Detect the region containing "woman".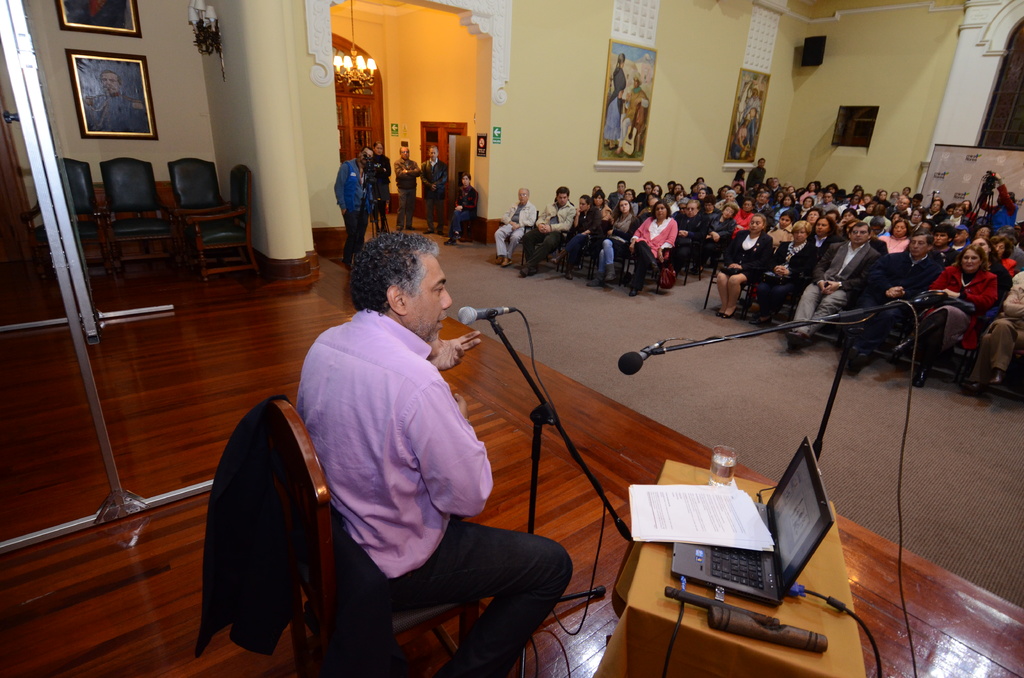
x1=772 y1=207 x2=797 y2=241.
